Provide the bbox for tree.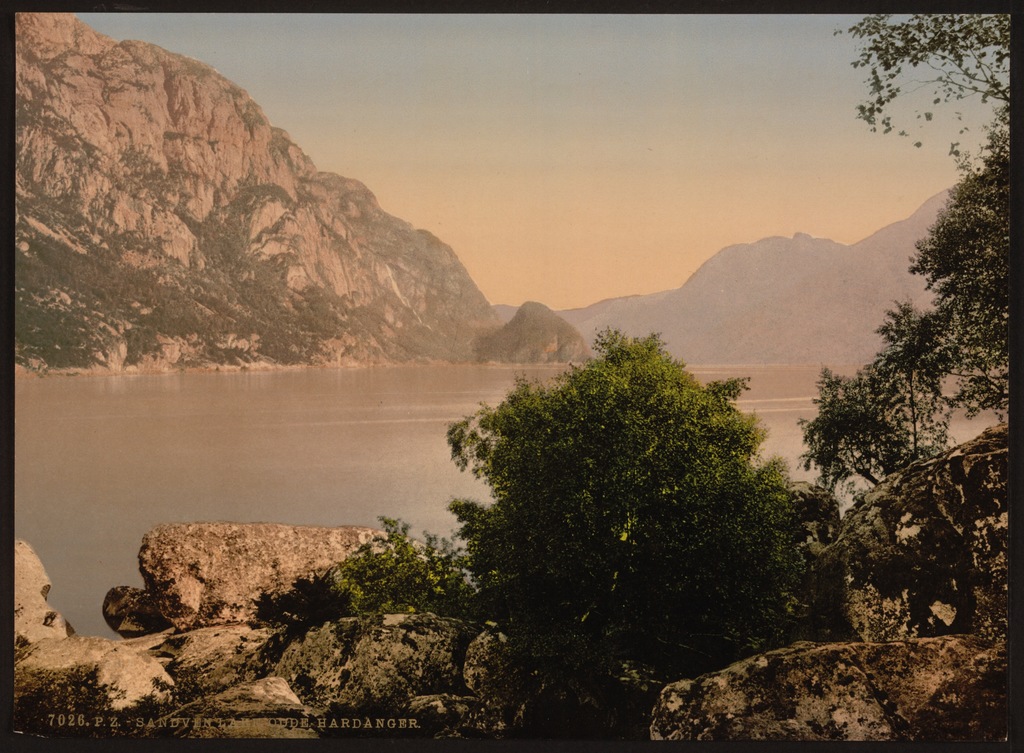
797, 15, 1012, 581.
